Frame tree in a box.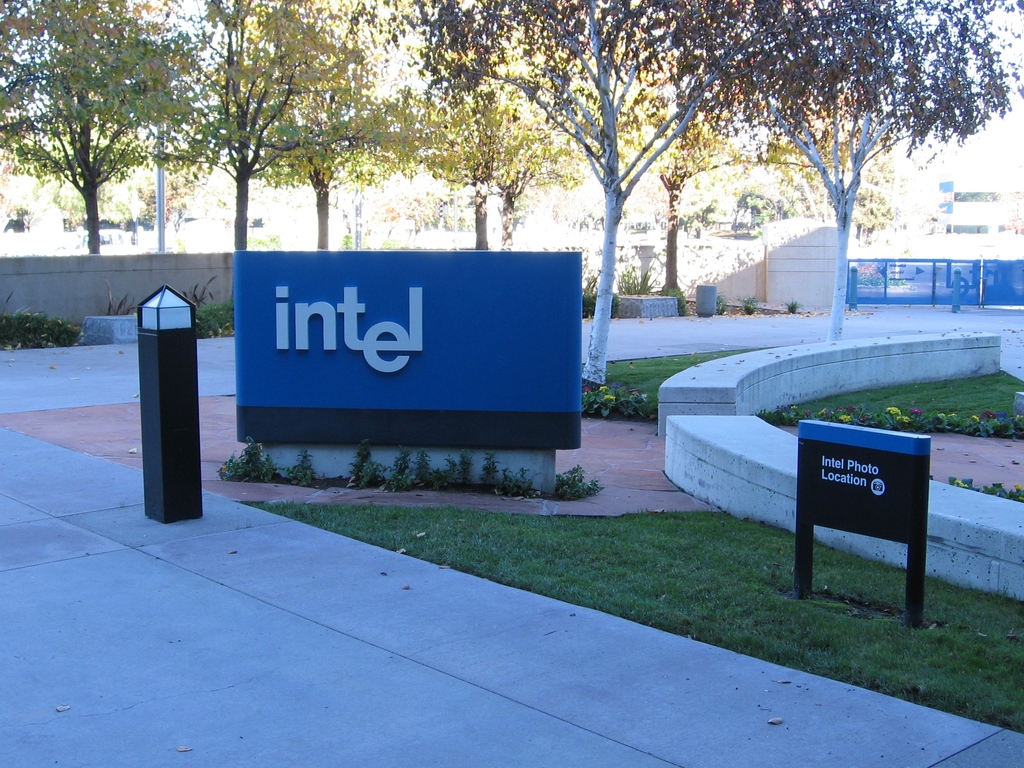
bbox=[657, 114, 801, 303].
